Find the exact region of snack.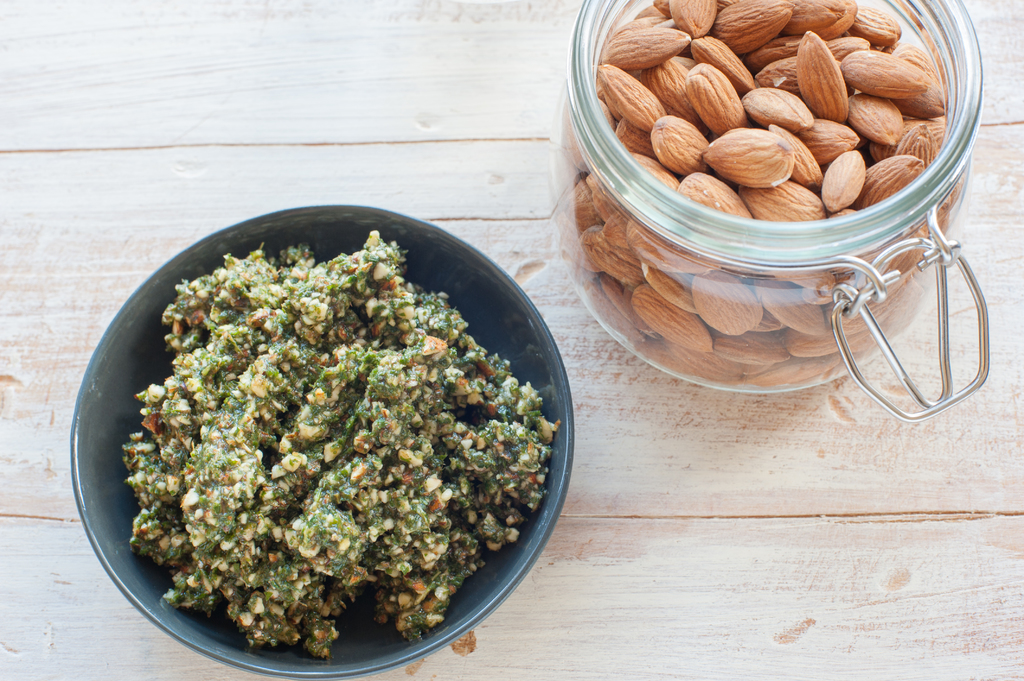
Exact region: rect(567, 29, 996, 340).
